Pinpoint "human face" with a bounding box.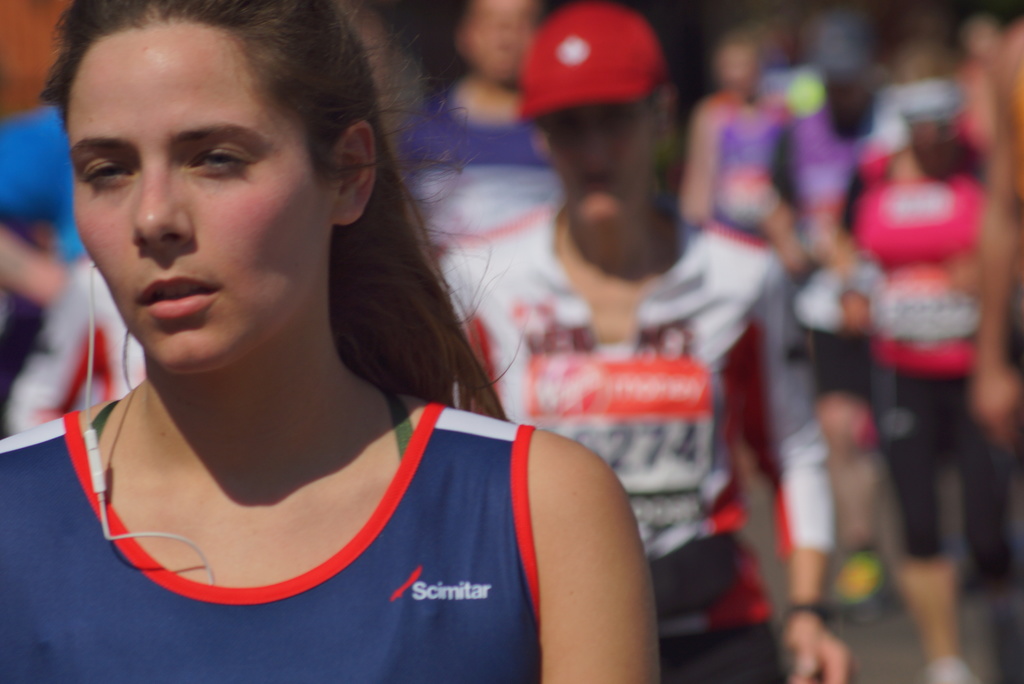
(left=548, top=101, right=659, bottom=225).
